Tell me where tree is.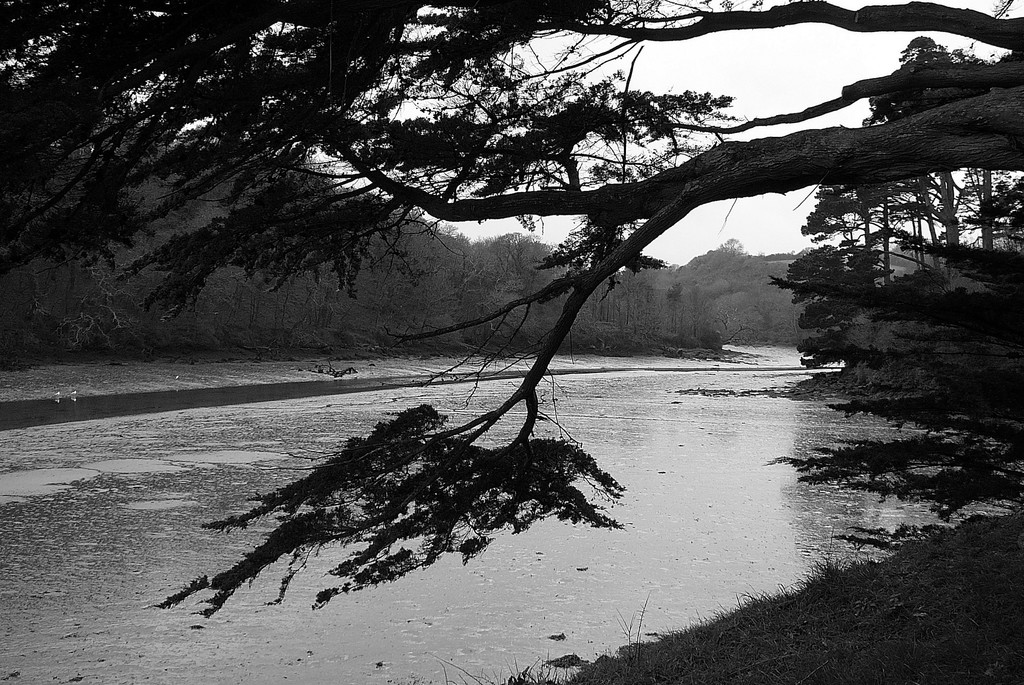
tree is at box=[778, 239, 852, 350].
